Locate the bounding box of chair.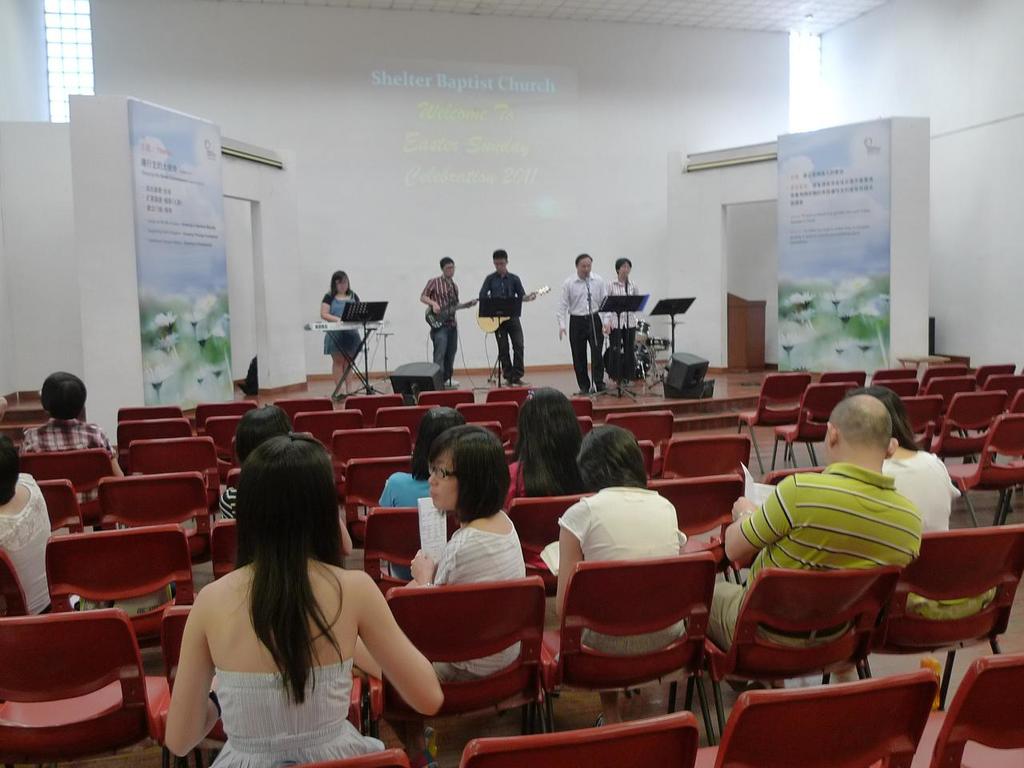
Bounding box: detection(450, 707, 695, 767).
